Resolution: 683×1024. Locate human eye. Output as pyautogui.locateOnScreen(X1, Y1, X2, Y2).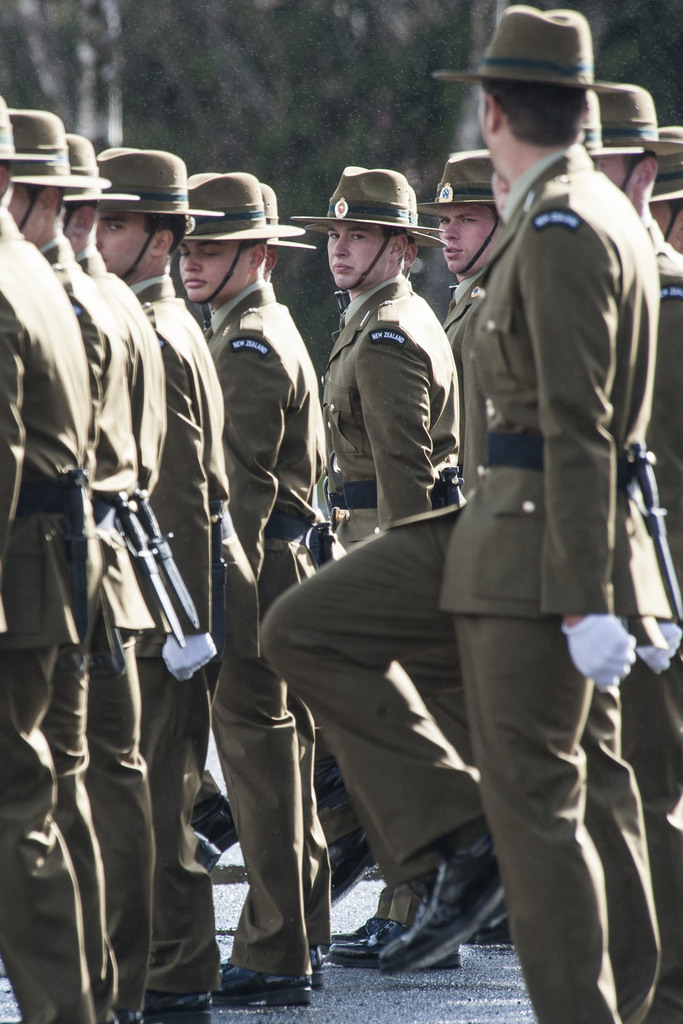
pyautogui.locateOnScreen(201, 246, 222, 260).
